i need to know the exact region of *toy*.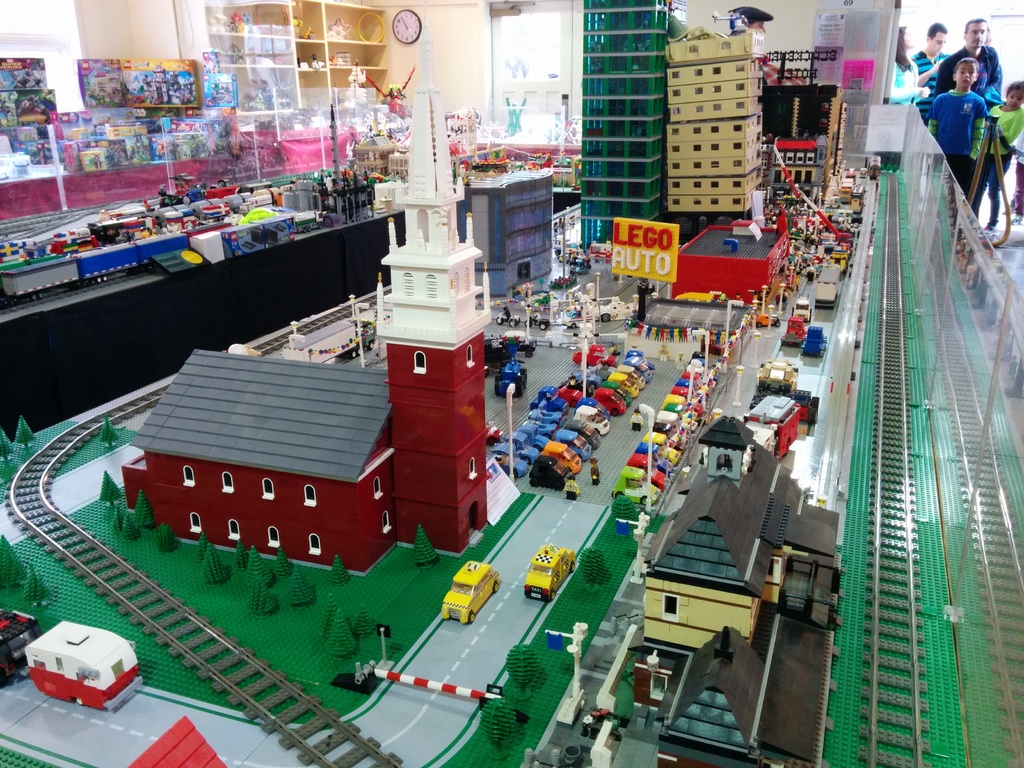
Region: 758,360,799,388.
